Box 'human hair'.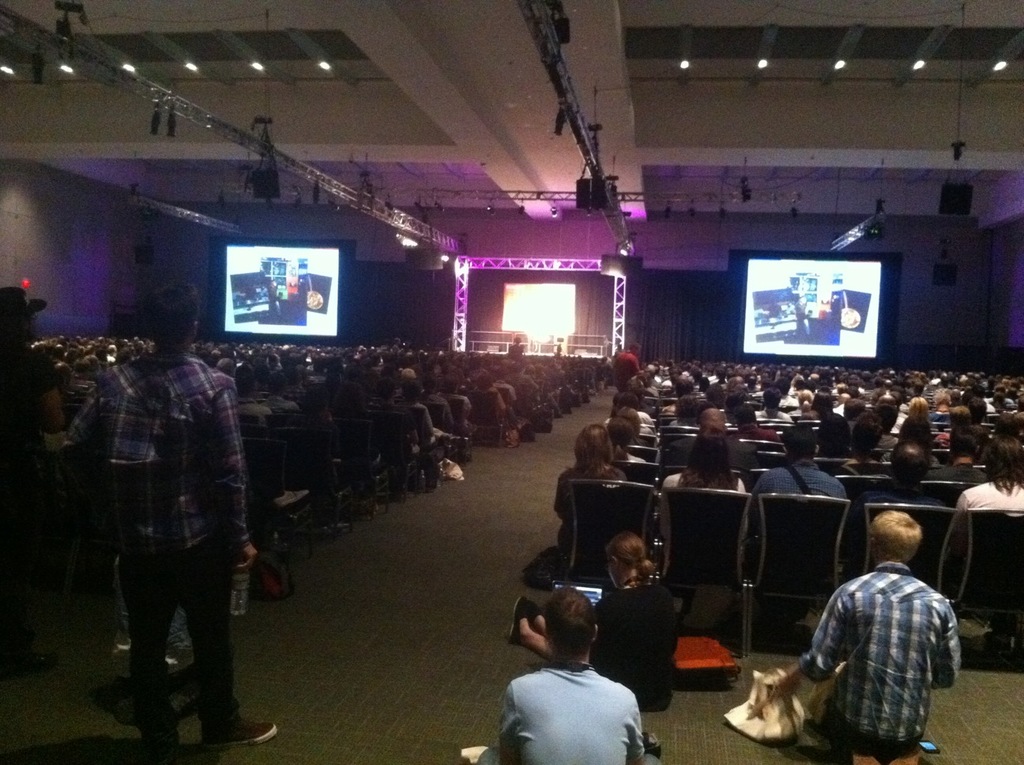
{"x1": 946, "y1": 425, "x2": 974, "y2": 453}.
